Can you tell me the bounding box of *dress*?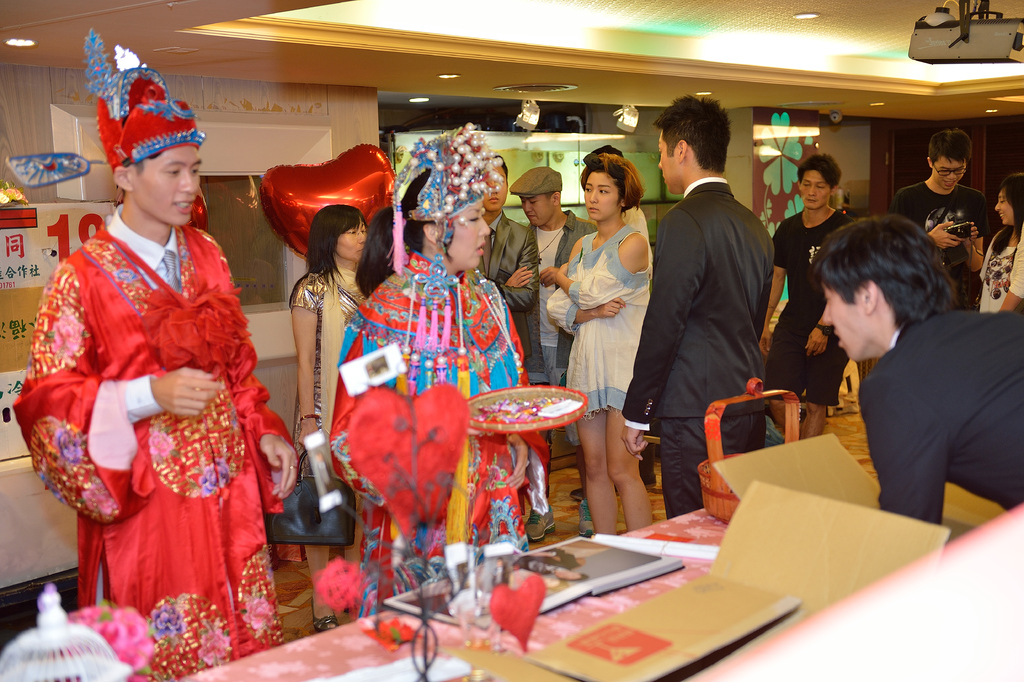
(left=560, top=210, right=657, bottom=410).
